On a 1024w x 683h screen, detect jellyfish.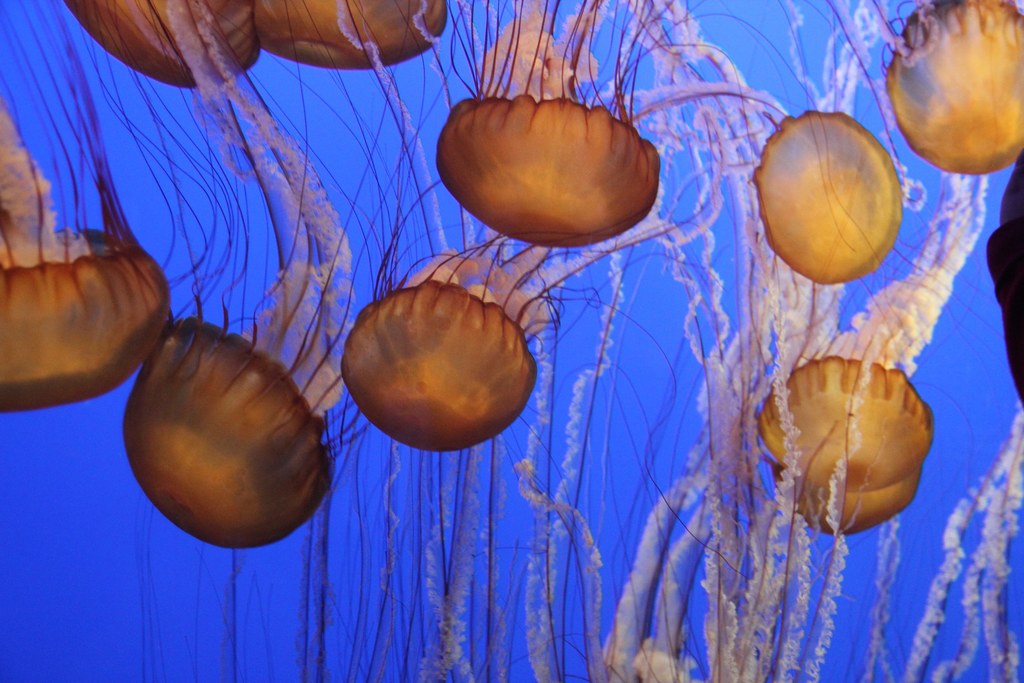
bbox=[339, 139, 722, 456].
